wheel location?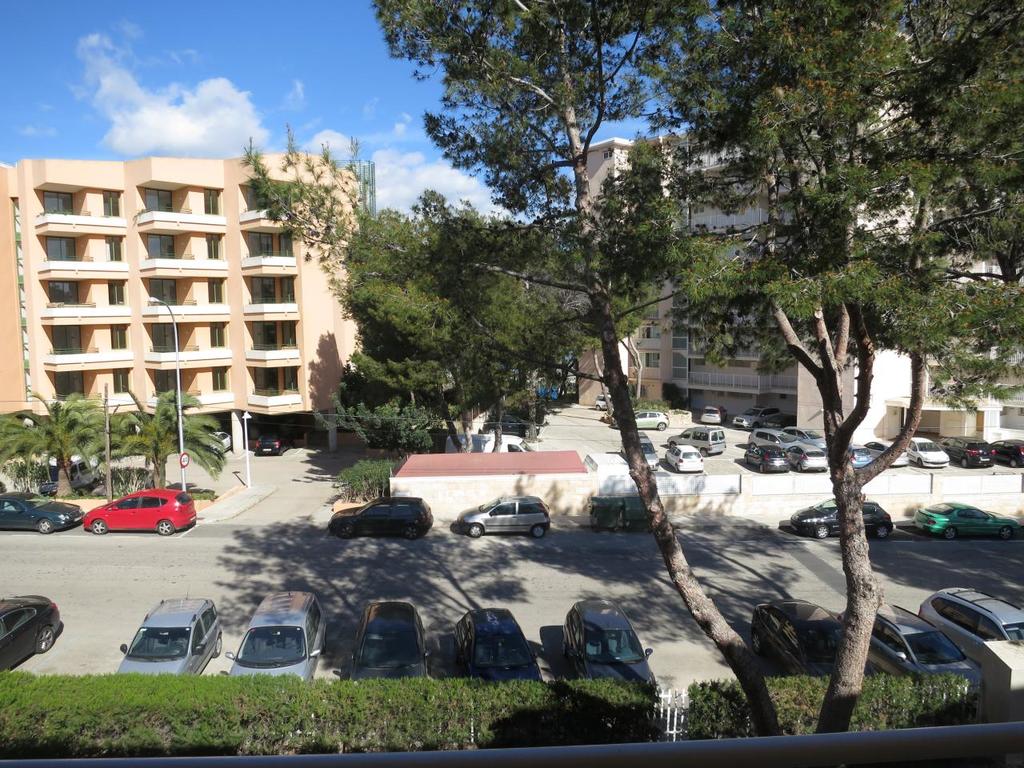
(x1=917, y1=458, x2=922, y2=466)
